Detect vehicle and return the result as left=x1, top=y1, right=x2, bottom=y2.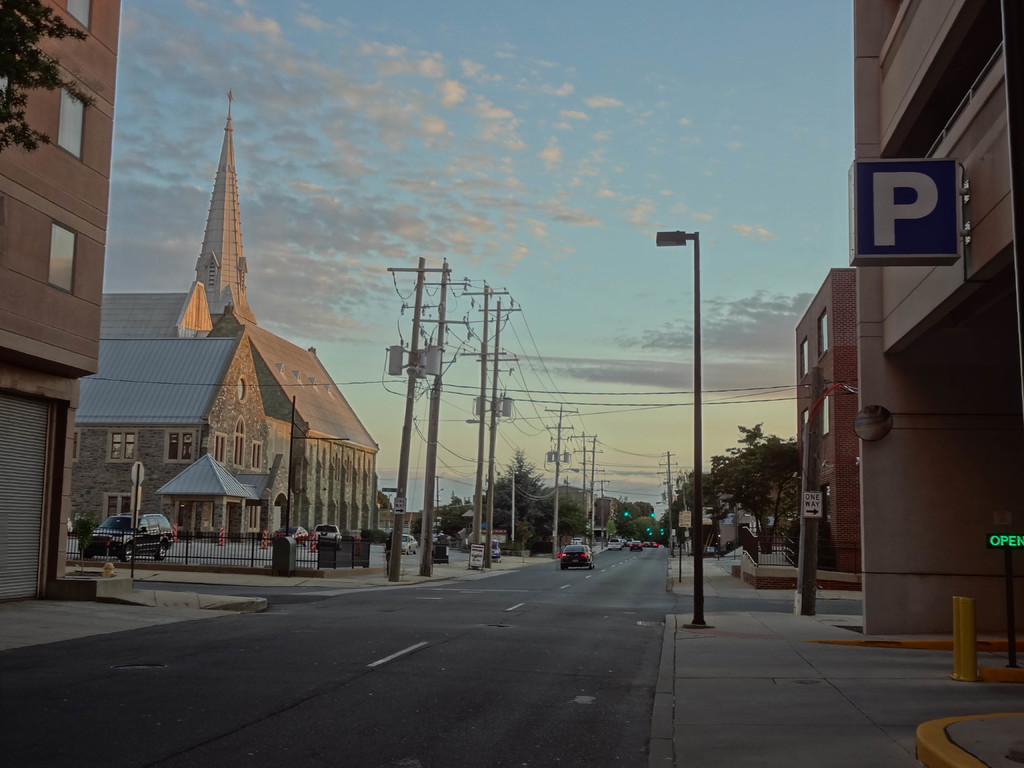
left=81, top=511, right=176, bottom=565.
